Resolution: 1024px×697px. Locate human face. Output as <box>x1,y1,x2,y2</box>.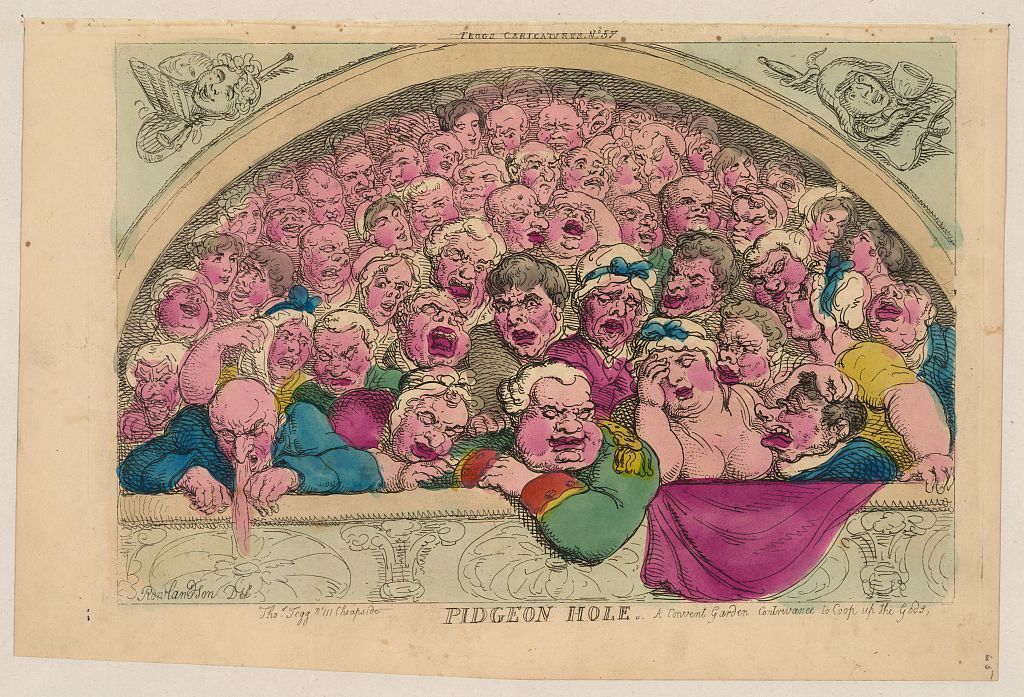
<box>394,393,468,465</box>.
